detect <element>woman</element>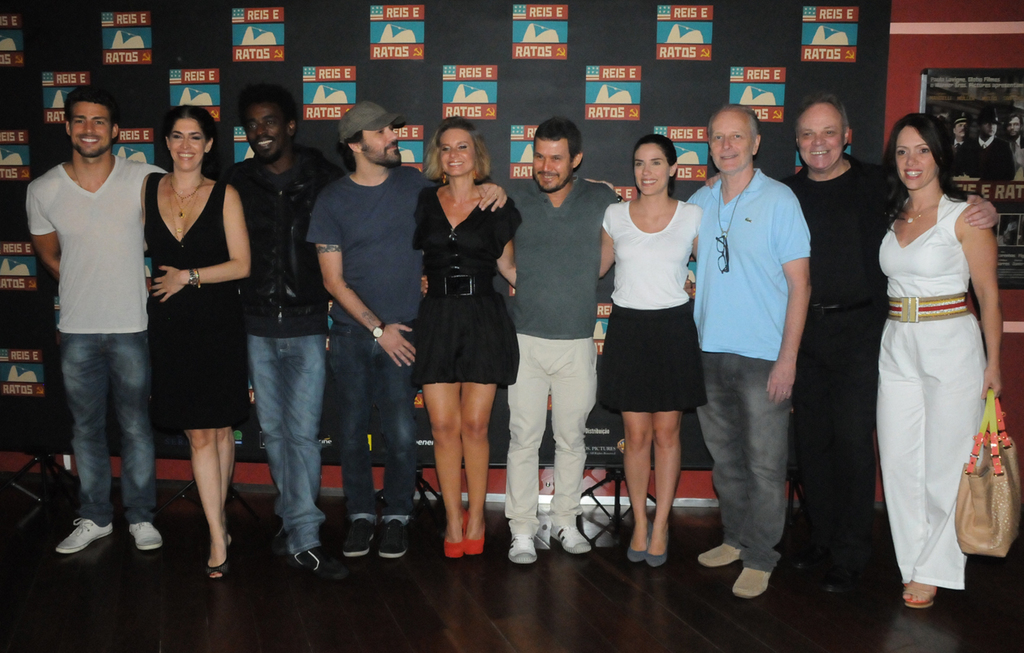
{"x1": 144, "y1": 107, "x2": 253, "y2": 589}
